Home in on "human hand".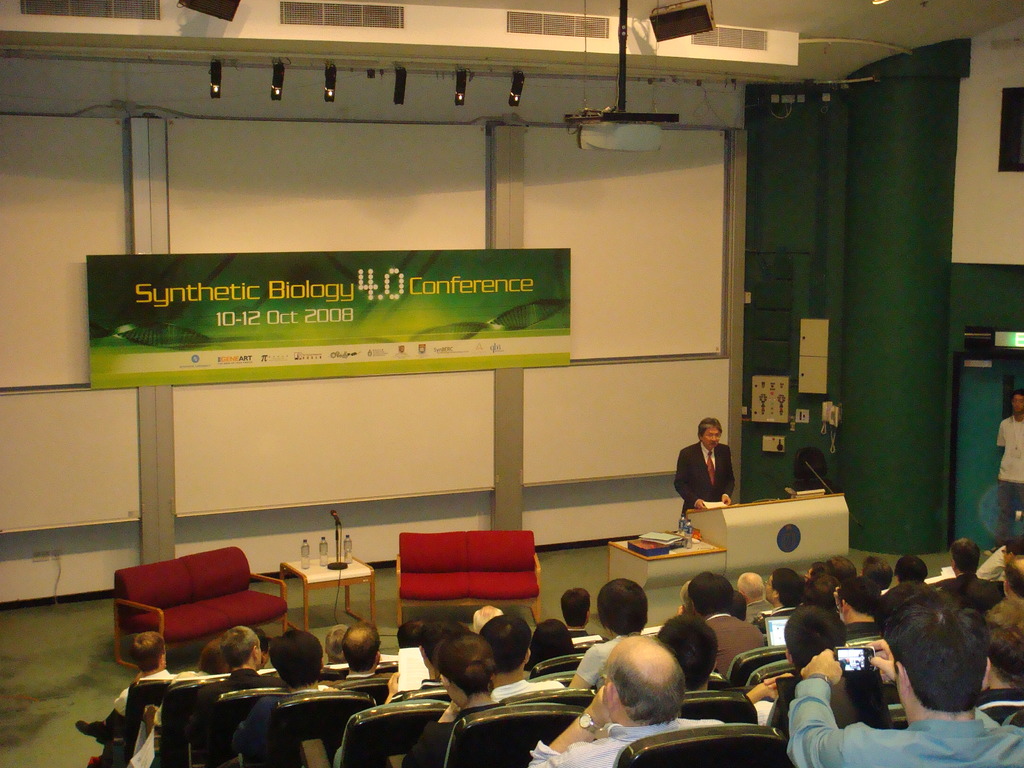
Homed in at {"x1": 861, "y1": 636, "x2": 895, "y2": 686}.
